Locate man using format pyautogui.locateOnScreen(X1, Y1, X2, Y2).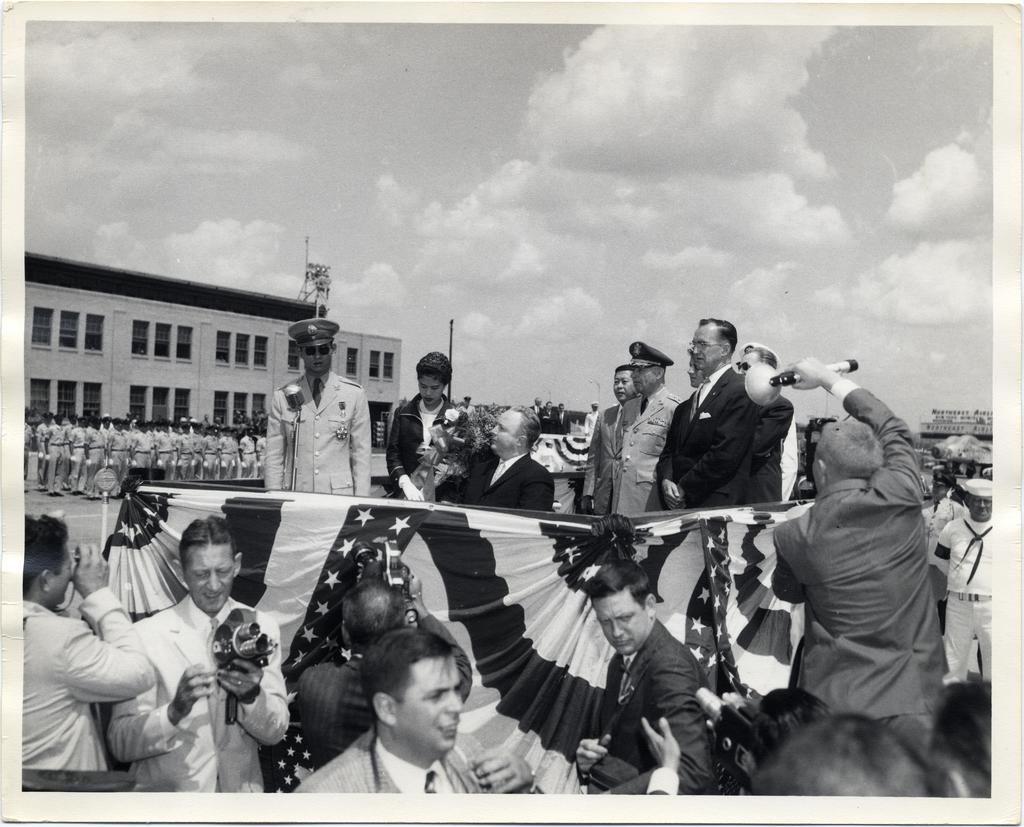
pyautogui.locateOnScreen(23, 404, 33, 492).
